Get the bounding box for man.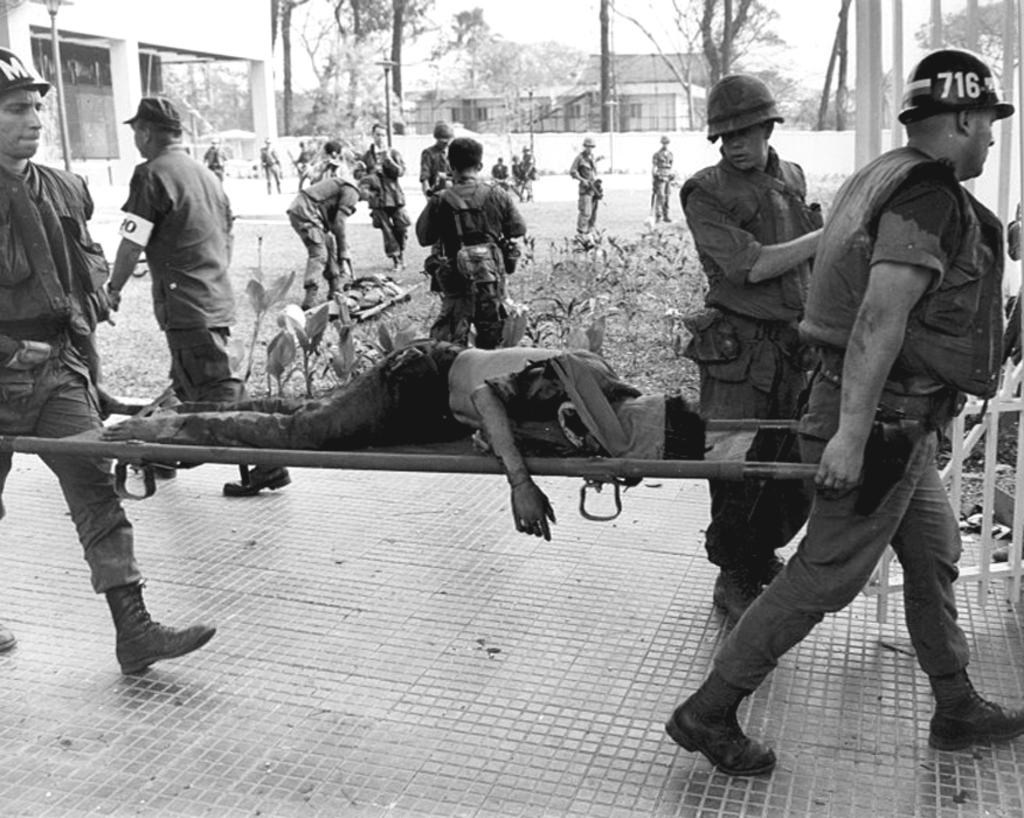
pyautogui.locateOnScreen(413, 136, 527, 352).
